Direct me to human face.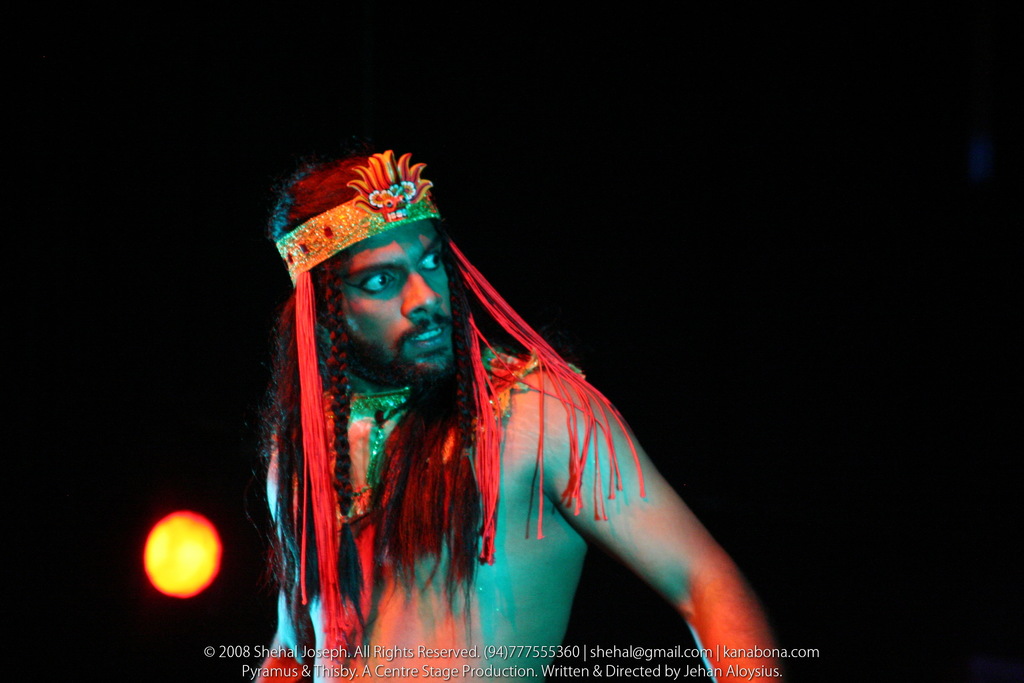
Direction: (337, 230, 447, 366).
